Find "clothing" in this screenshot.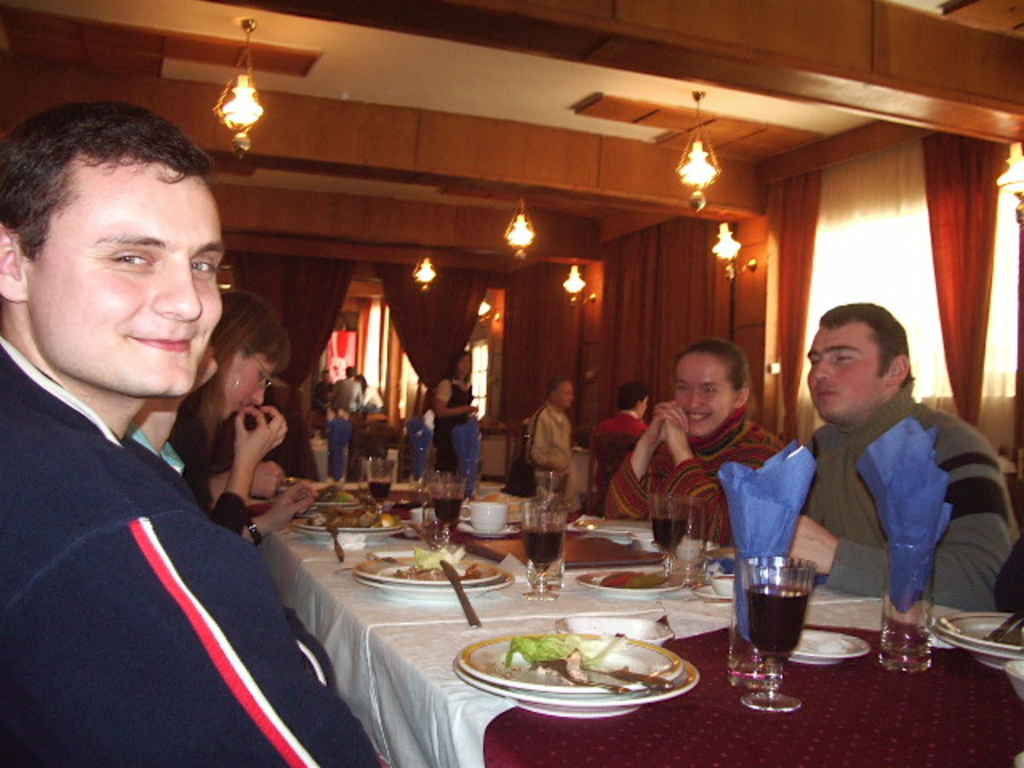
The bounding box for "clothing" is 310:382:328:416.
